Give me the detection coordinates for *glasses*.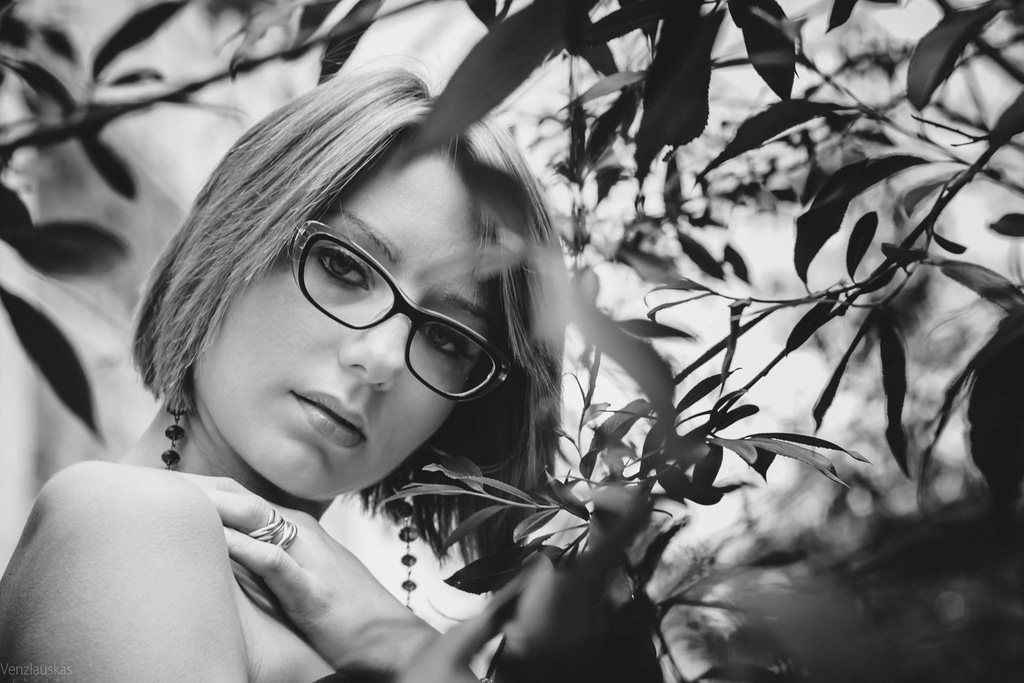
pyautogui.locateOnScreen(284, 219, 514, 406).
